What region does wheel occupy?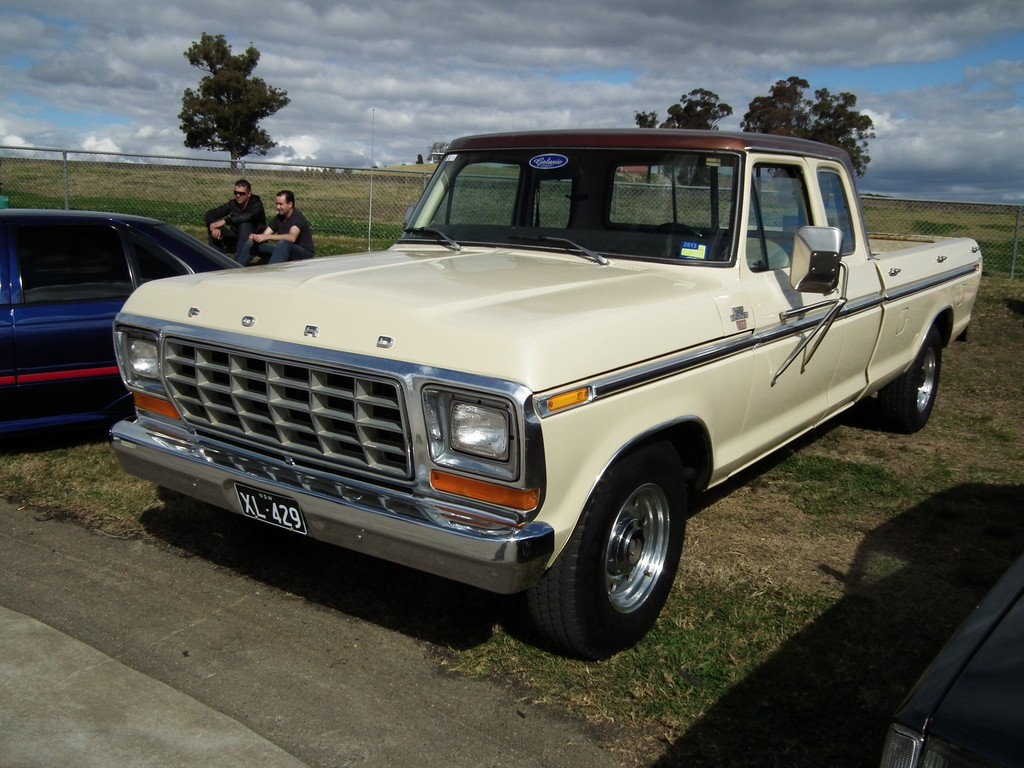
[864,332,950,436].
